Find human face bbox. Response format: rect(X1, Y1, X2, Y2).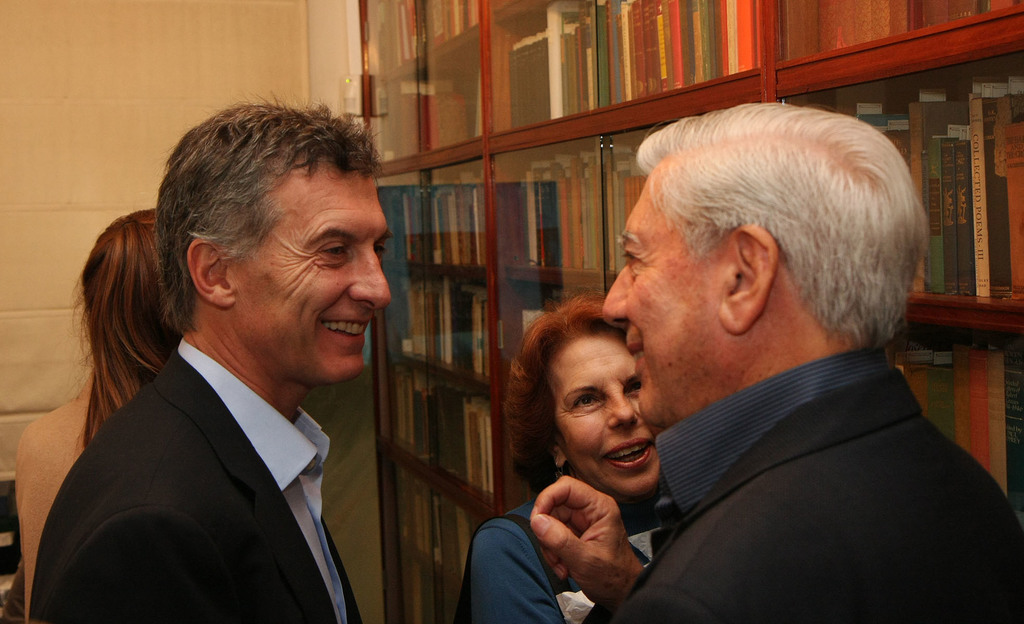
rect(539, 331, 665, 490).
